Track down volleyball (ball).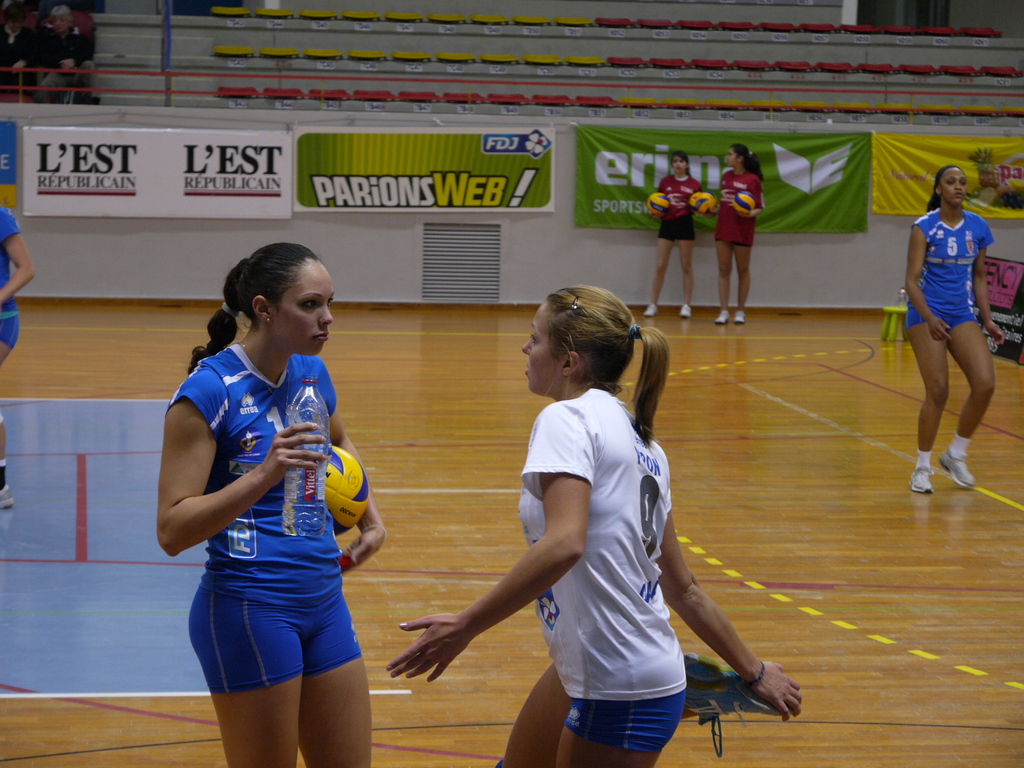
Tracked to bbox(695, 193, 717, 213).
